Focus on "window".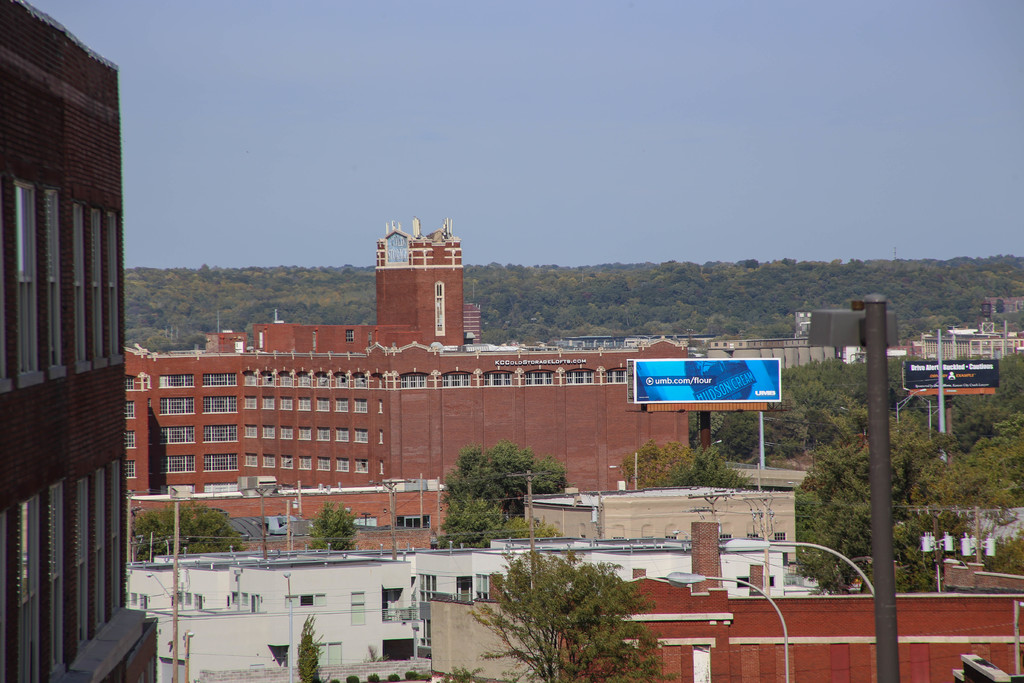
Focused at pyautogui.locateOnScreen(296, 398, 310, 410).
